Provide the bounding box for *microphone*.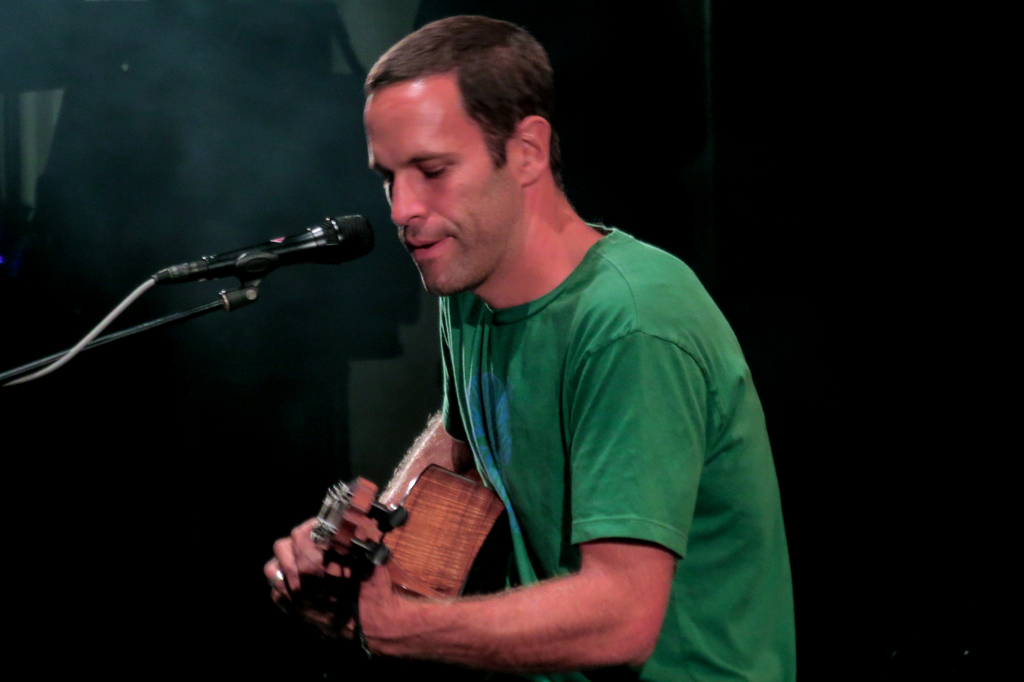
154,213,375,280.
